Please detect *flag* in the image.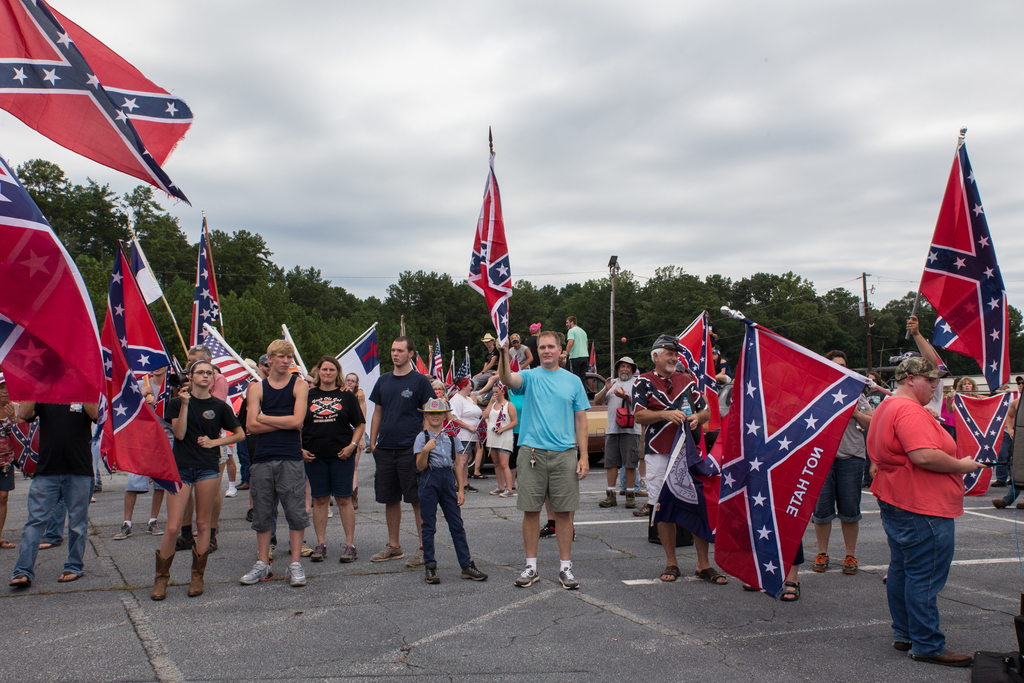
select_region(273, 329, 311, 389).
